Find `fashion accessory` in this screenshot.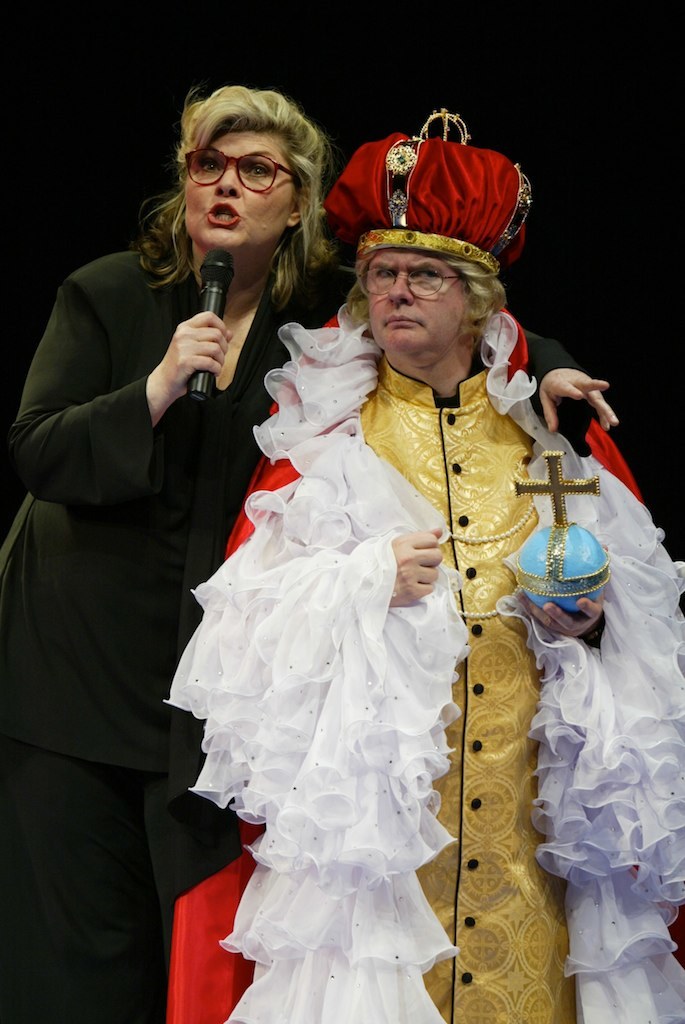
The bounding box for `fashion accessory` is [183,145,305,191].
